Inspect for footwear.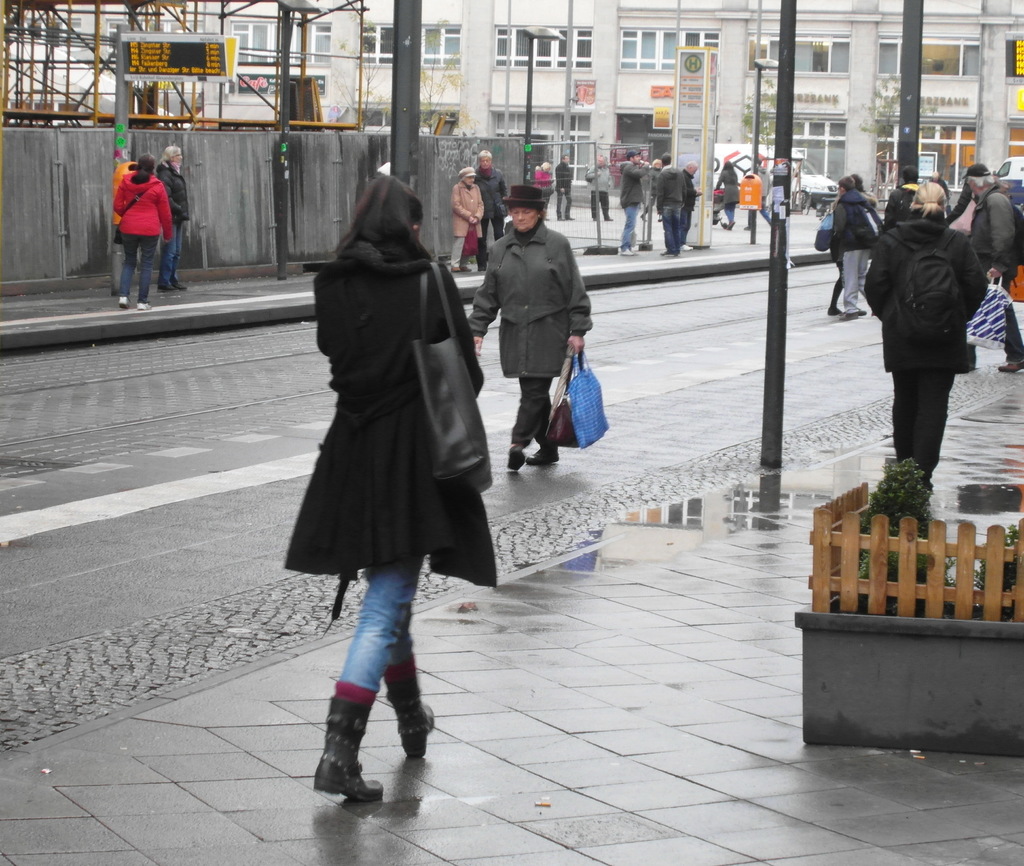
Inspection: rect(623, 247, 634, 253).
